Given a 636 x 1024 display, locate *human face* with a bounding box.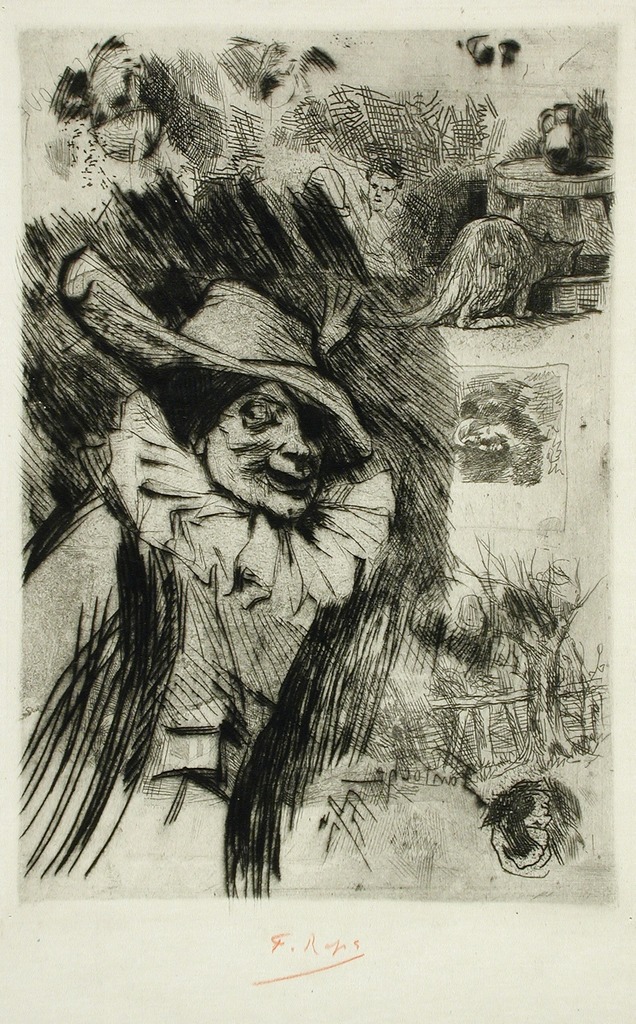
Located: (x1=366, y1=170, x2=391, y2=211).
